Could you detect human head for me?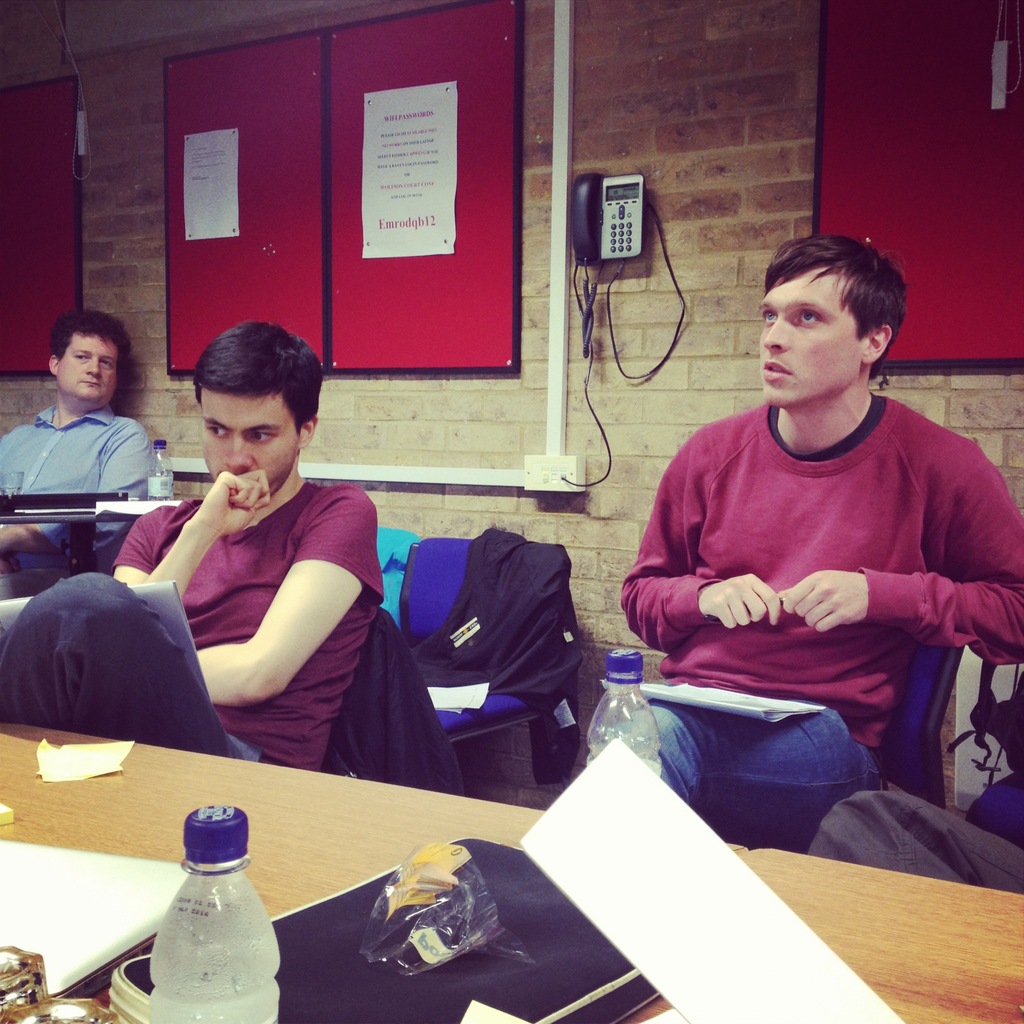
Detection result: bbox(49, 308, 132, 408).
